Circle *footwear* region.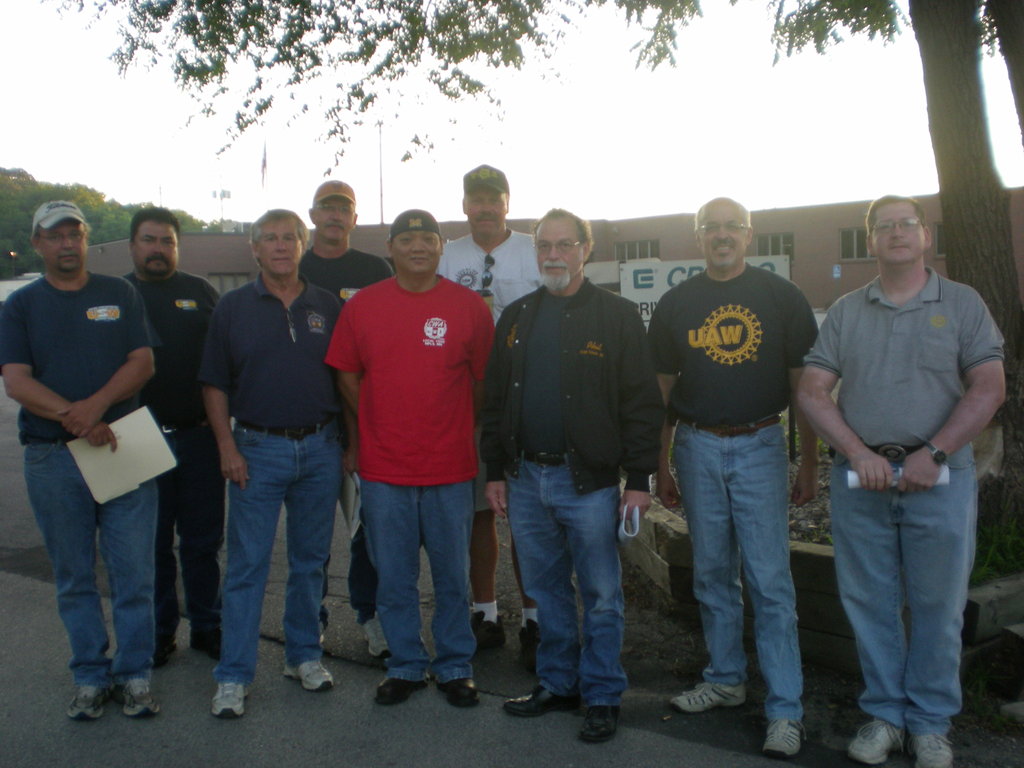
Region: 580/707/616/746.
